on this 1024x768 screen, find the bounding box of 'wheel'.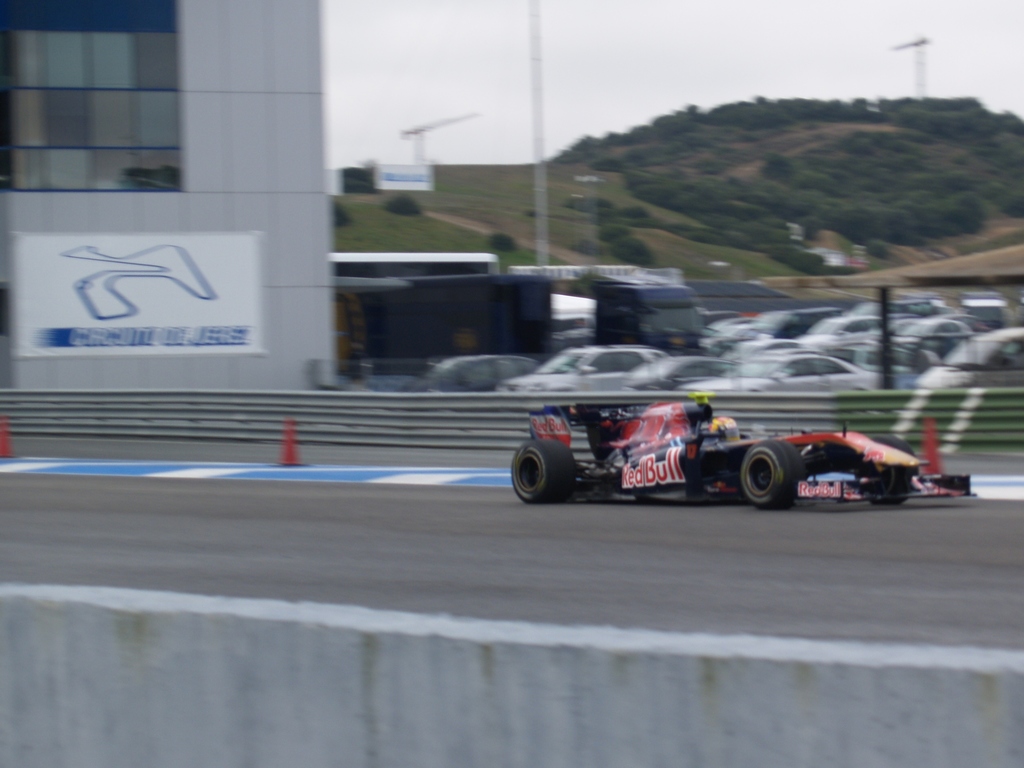
Bounding box: region(857, 435, 920, 506).
